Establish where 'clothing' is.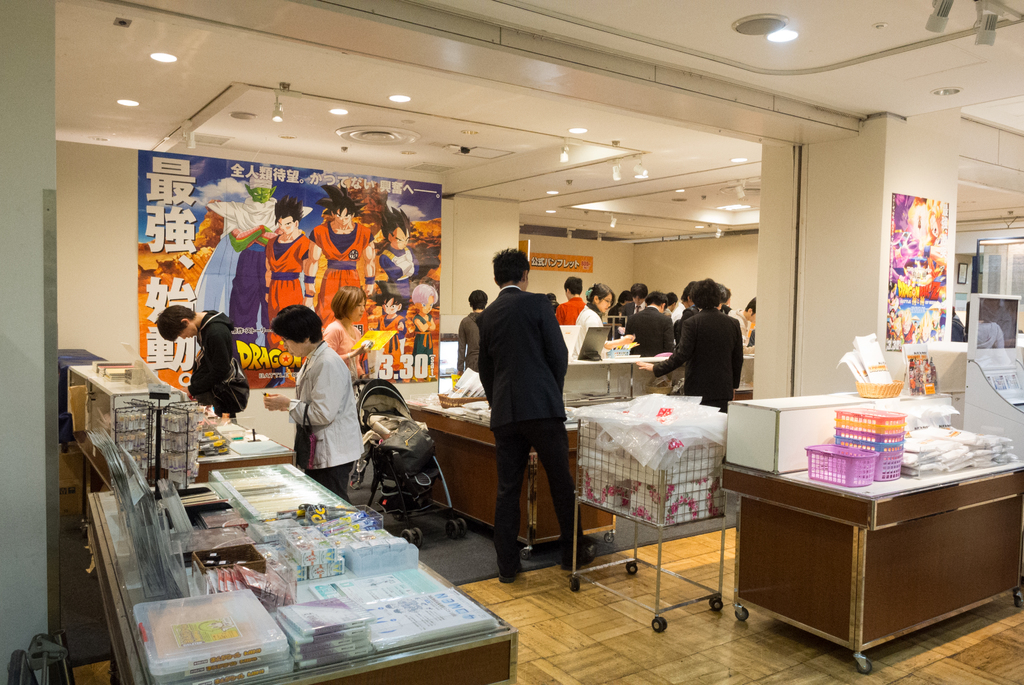
Established at 189, 310, 234, 402.
